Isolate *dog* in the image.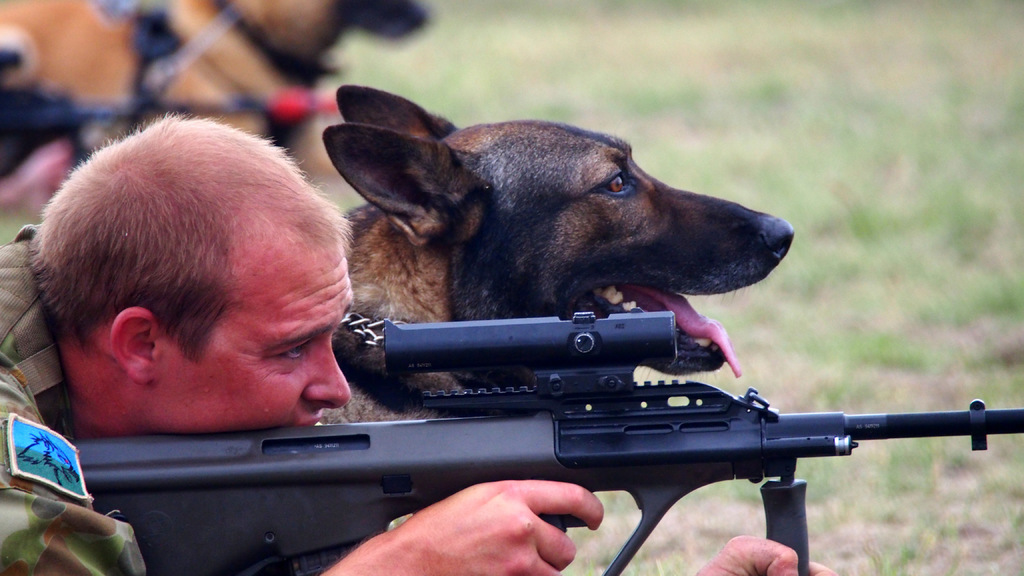
Isolated region: 243:82:792:575.
